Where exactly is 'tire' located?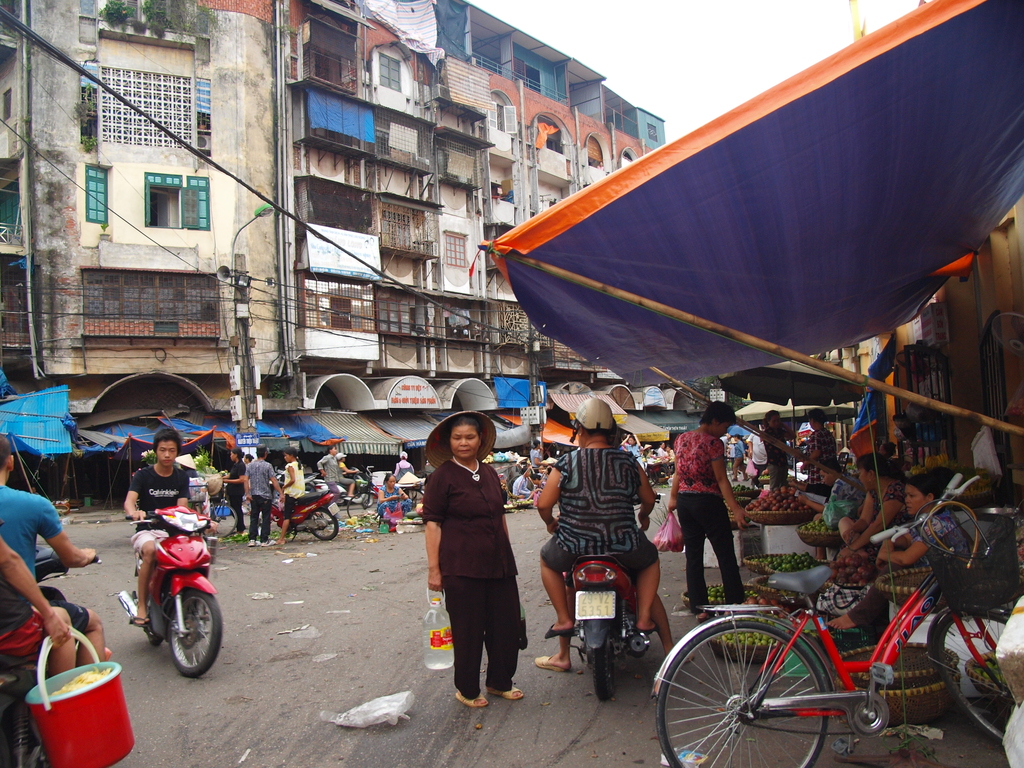
Its bounding box is 654,618,833,767.
